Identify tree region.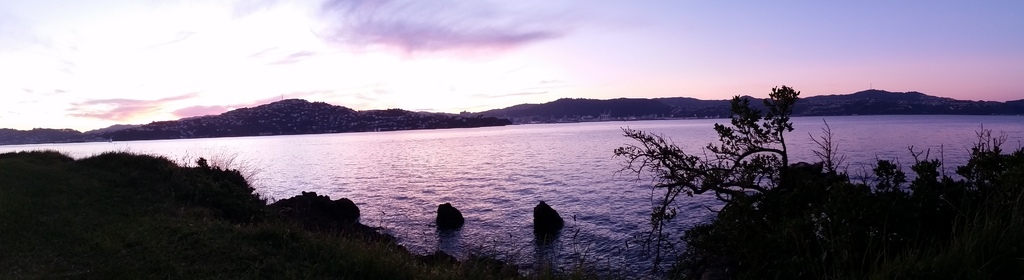
Region: <bbox>868, 156, 904, 210</bbox>.
